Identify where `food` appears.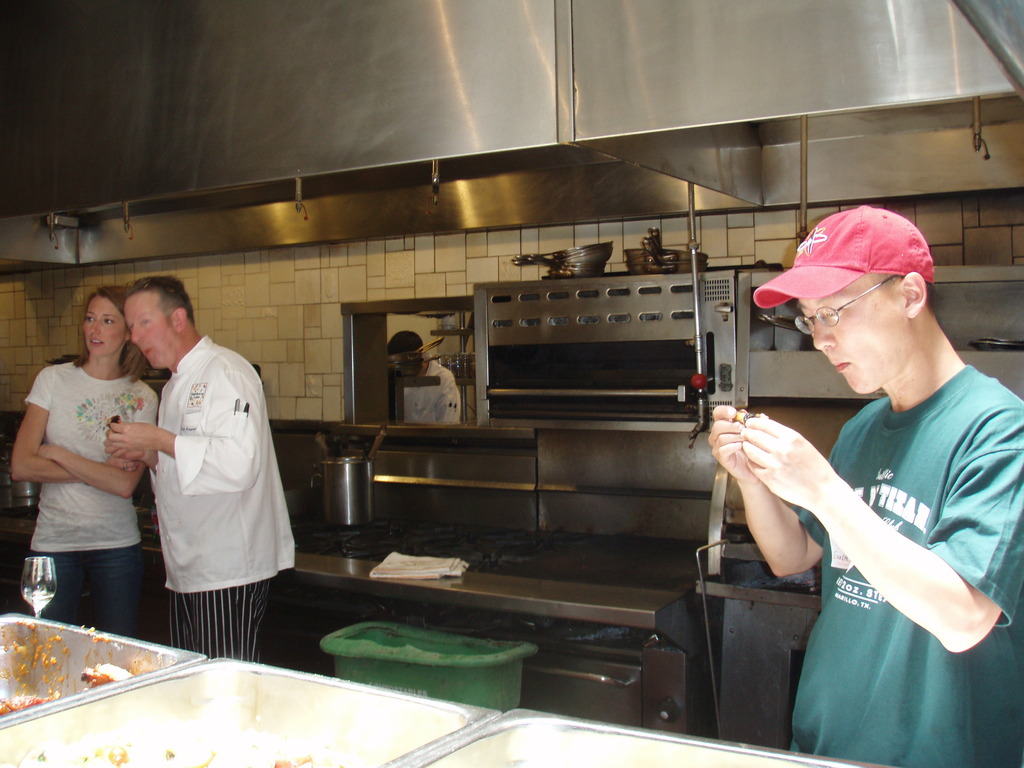
Appears at [0,731,371,767].
